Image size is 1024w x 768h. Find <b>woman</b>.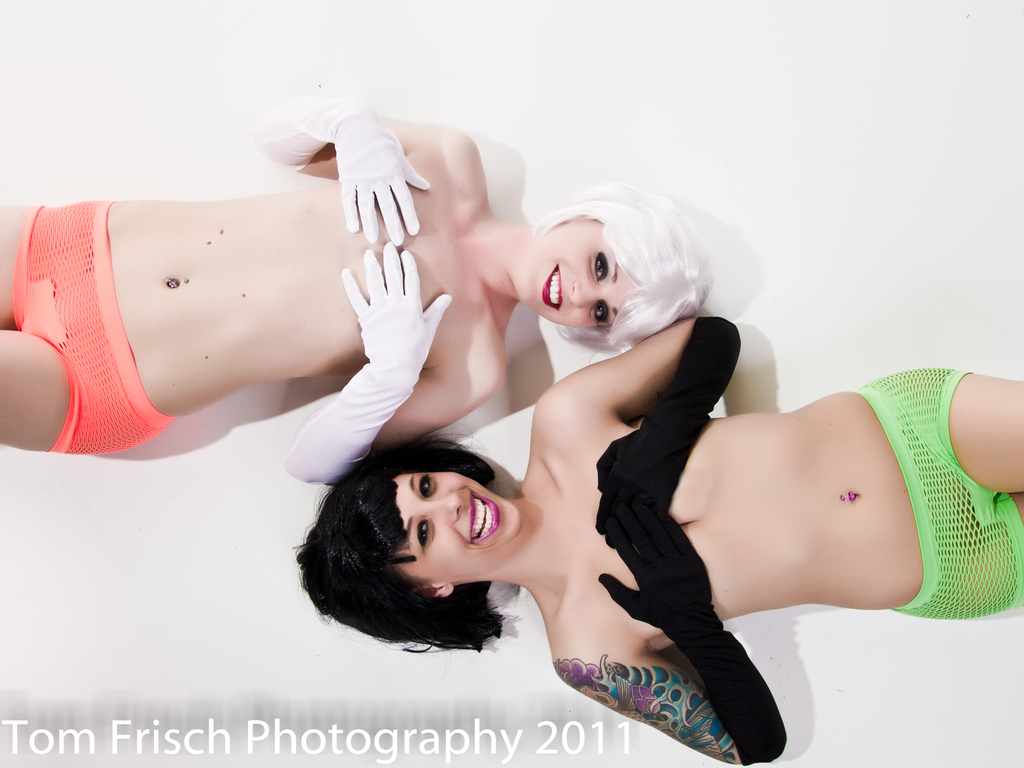
Rect(293, 310, 1021, 767).
